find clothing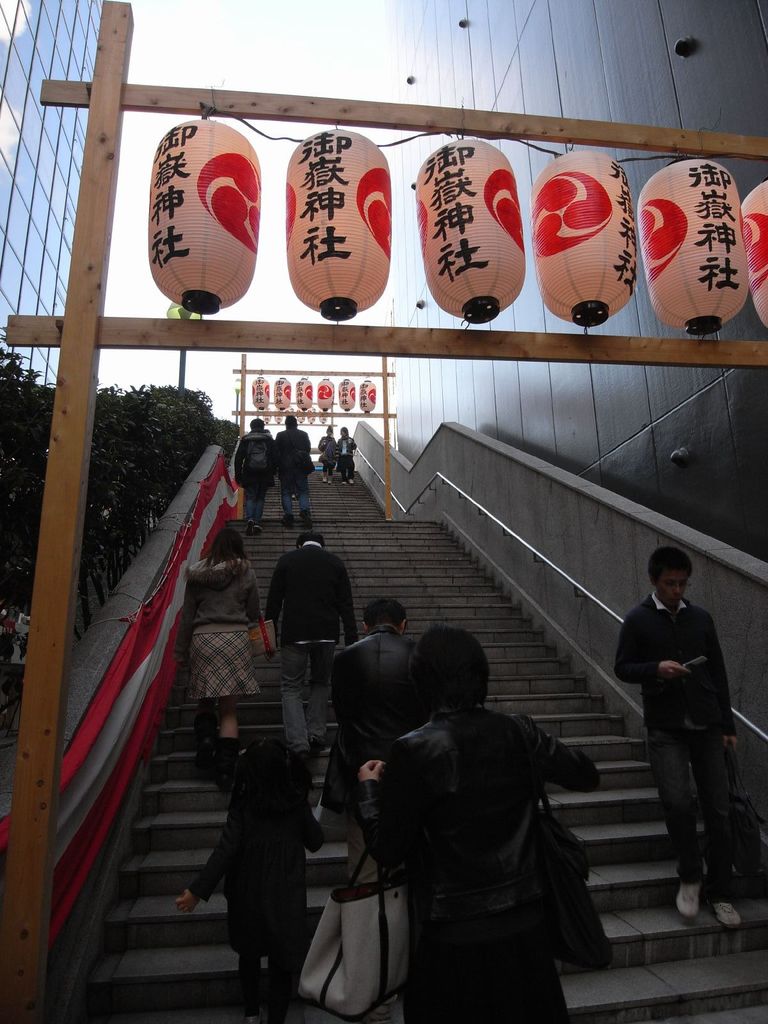
pyautogui.locateOnScreen(221, 424, 277, 522)
